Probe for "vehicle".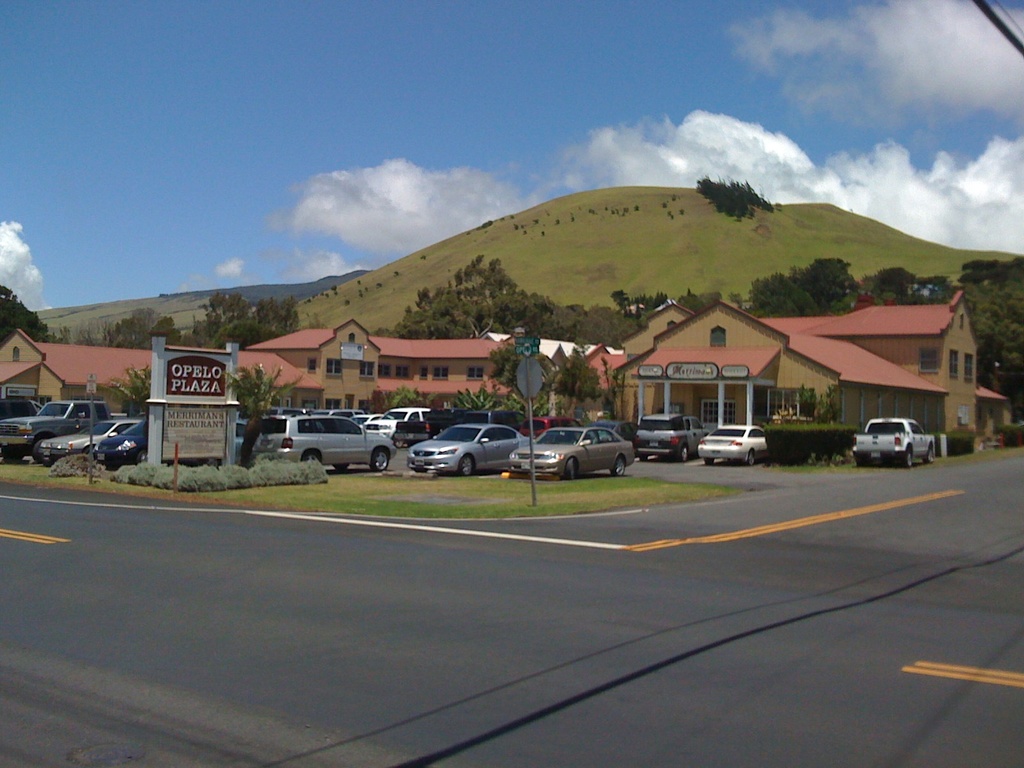
Probe result: rect(92, 412, 154, 464).
